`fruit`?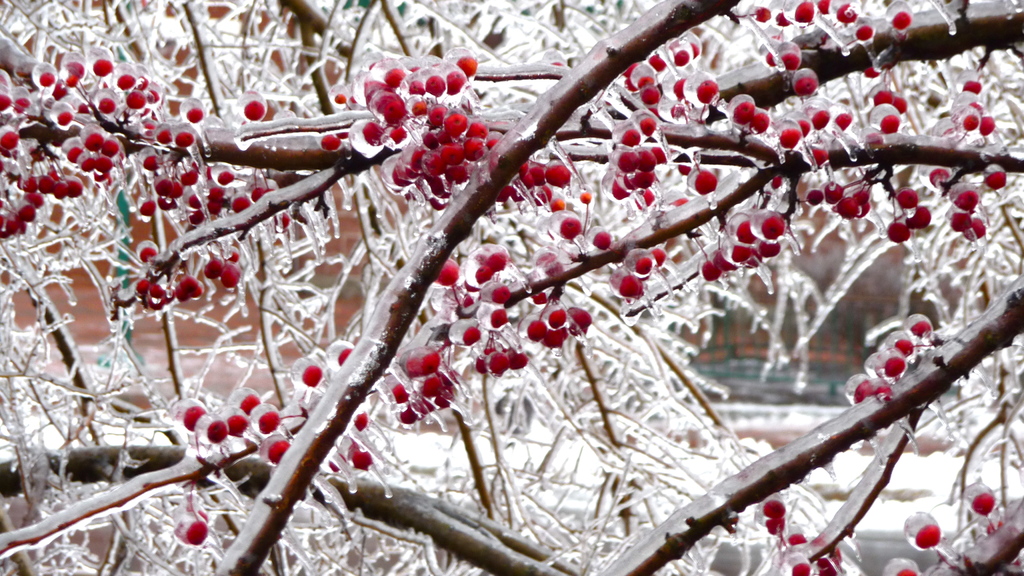
bbox=[973, 492, 997, 520]
